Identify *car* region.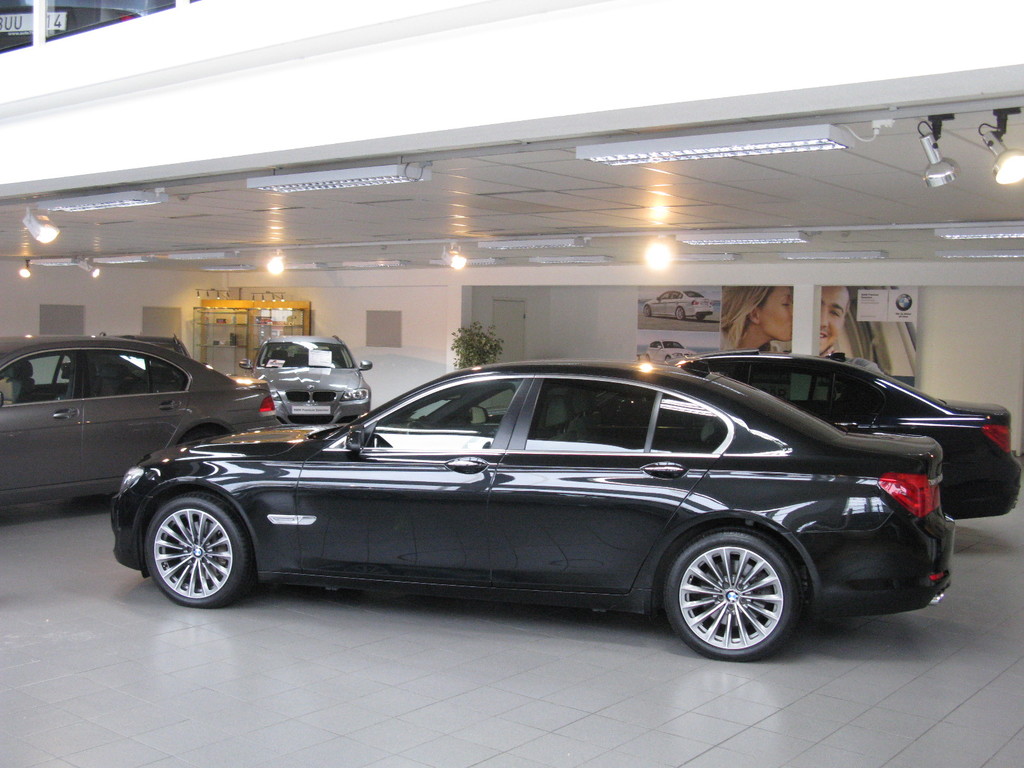
Region: {"left": 0, "top": 0, "right": 166, "bottom": 49}.
